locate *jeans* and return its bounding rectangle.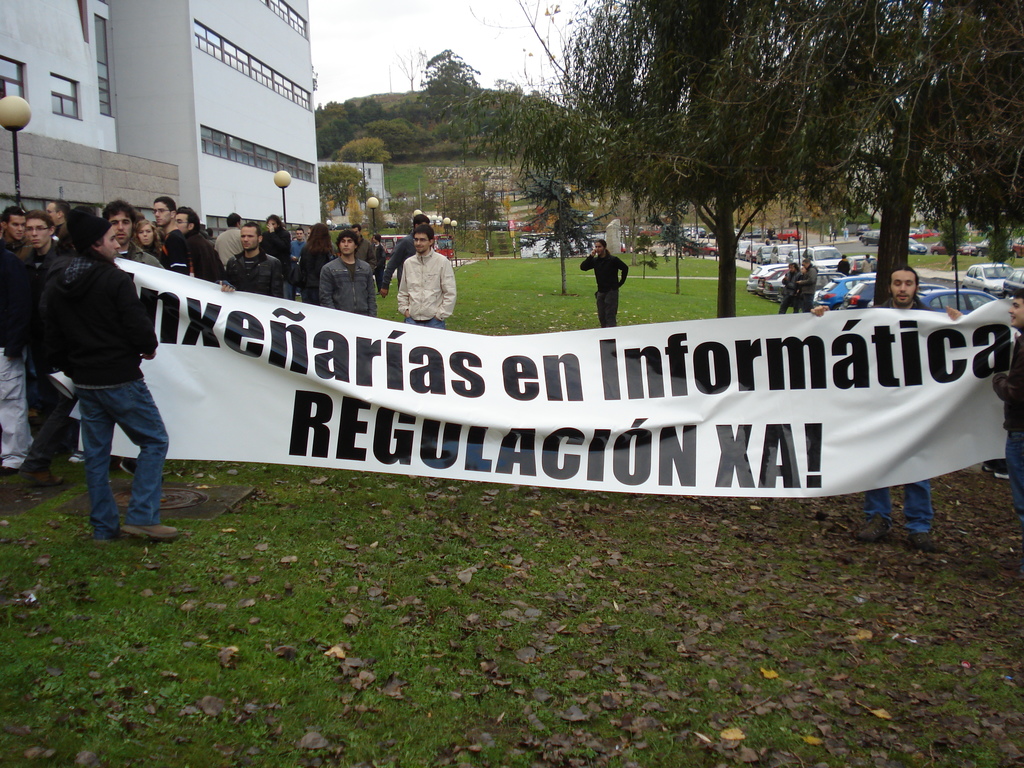
[x1=1004, y1=436, x2=1023, y2=525].
